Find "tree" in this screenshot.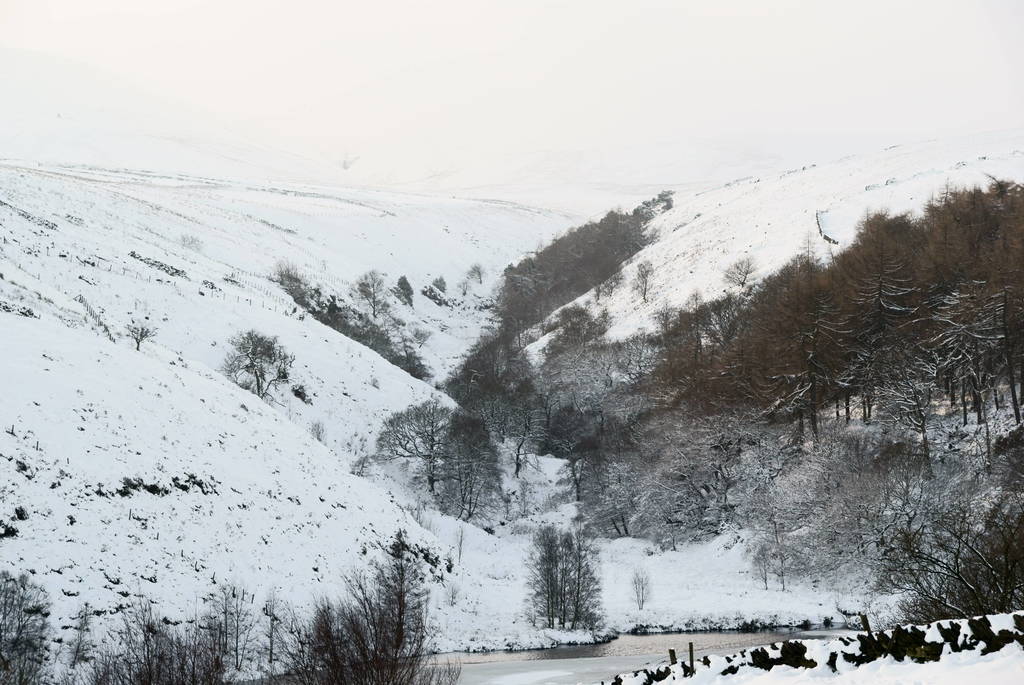
The bounding box for "tree" is 765,504,798,593.
